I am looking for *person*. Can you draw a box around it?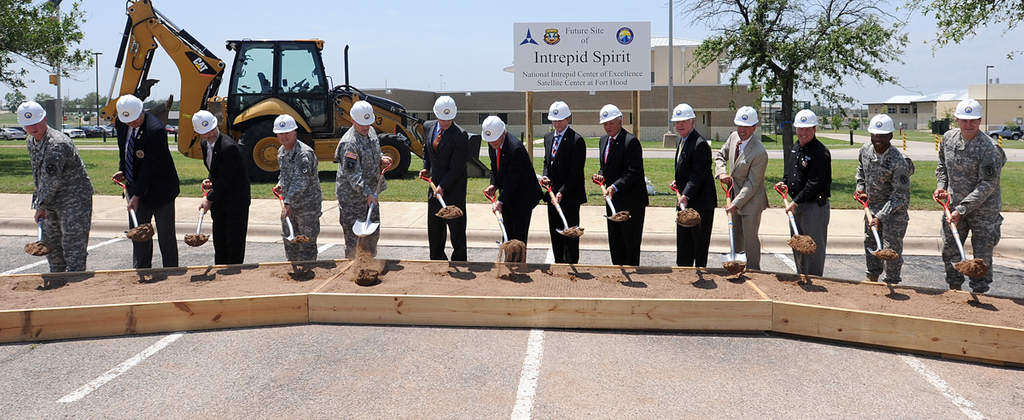
Sure, the bounding box is pyautogui.locateOnScreen(484, 116, 544, 265).
